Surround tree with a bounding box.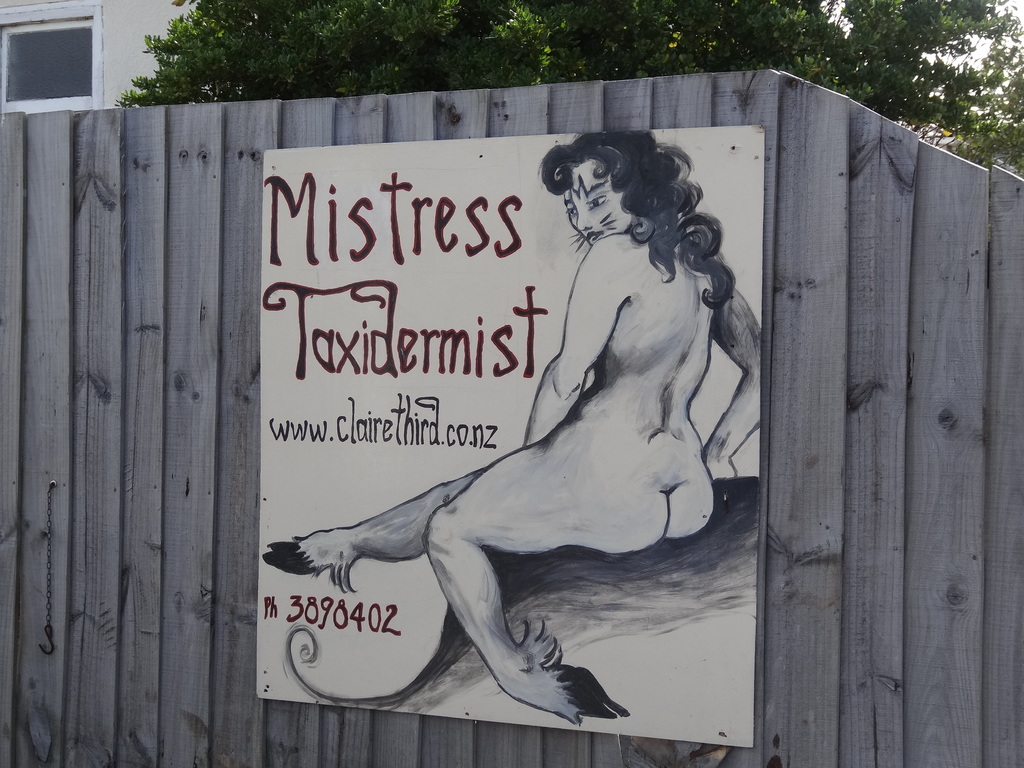
97,0,1023,179.
